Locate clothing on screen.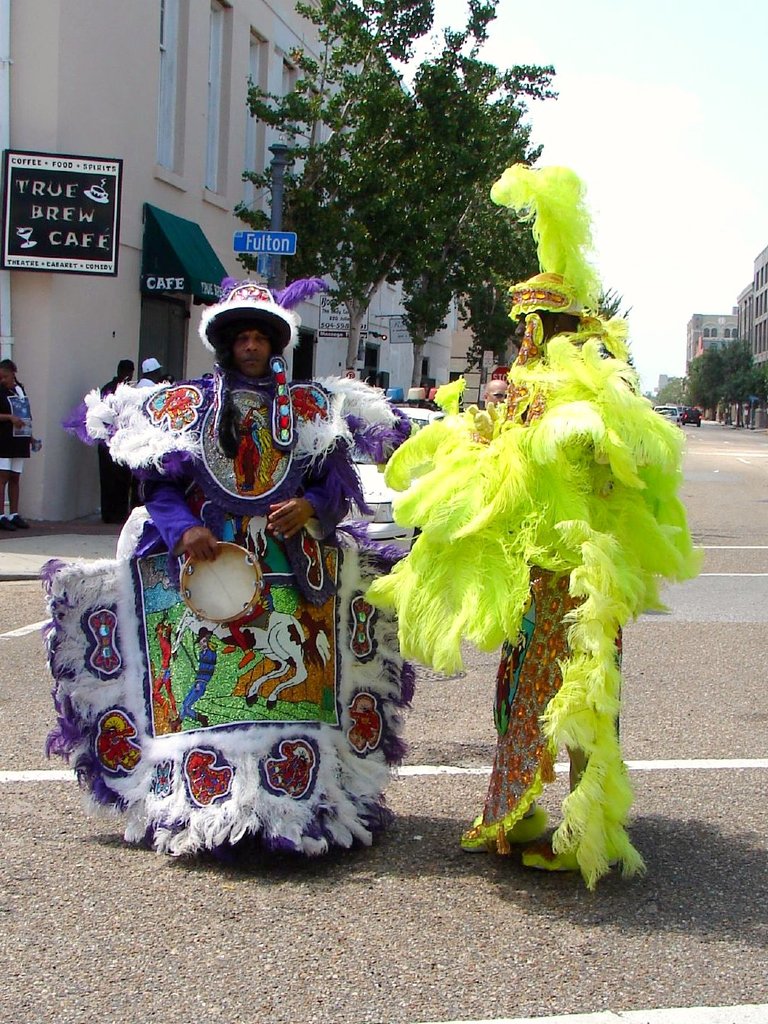
On screen at (left=0, top=382, right=32, bottom=473).
